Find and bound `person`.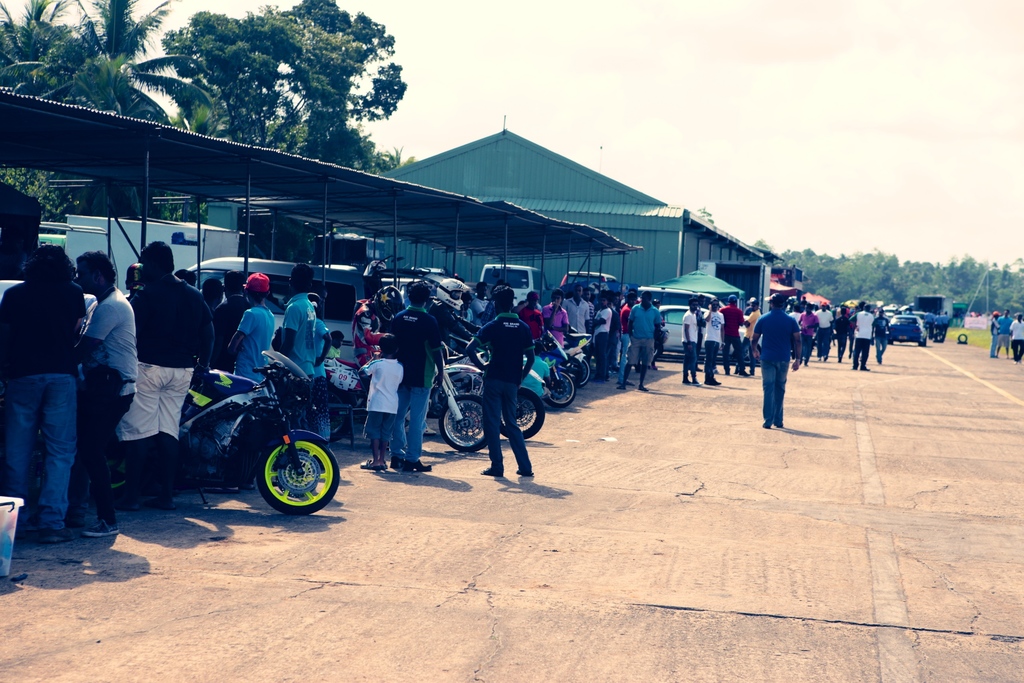
Bound: BBox(460, 294, 474, 323).
